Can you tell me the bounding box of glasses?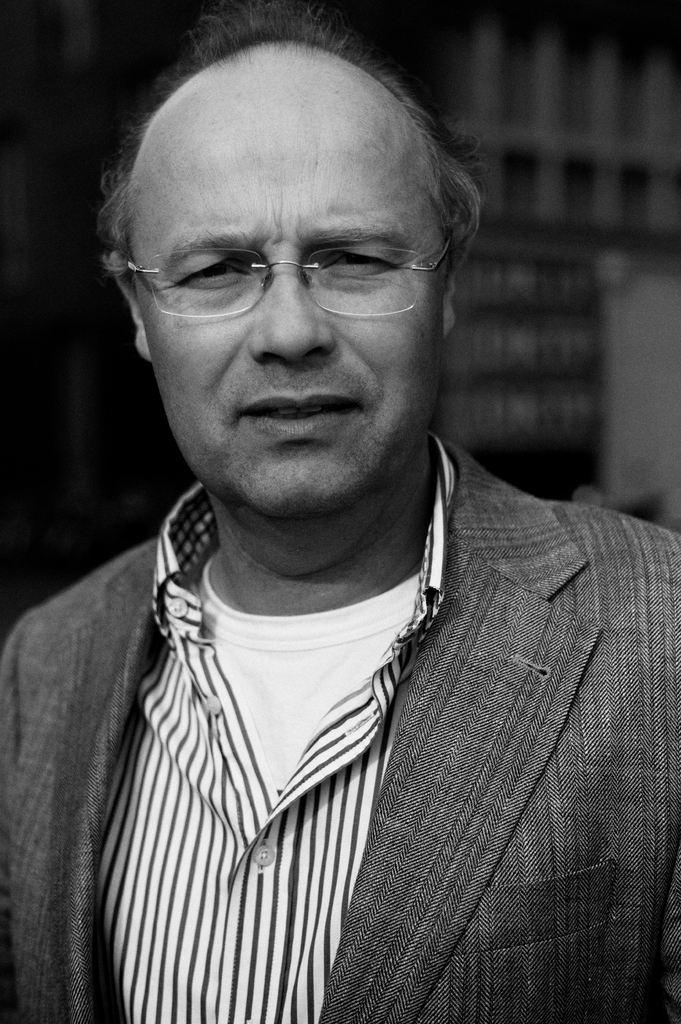
locate(130, 202, 451, 315).
